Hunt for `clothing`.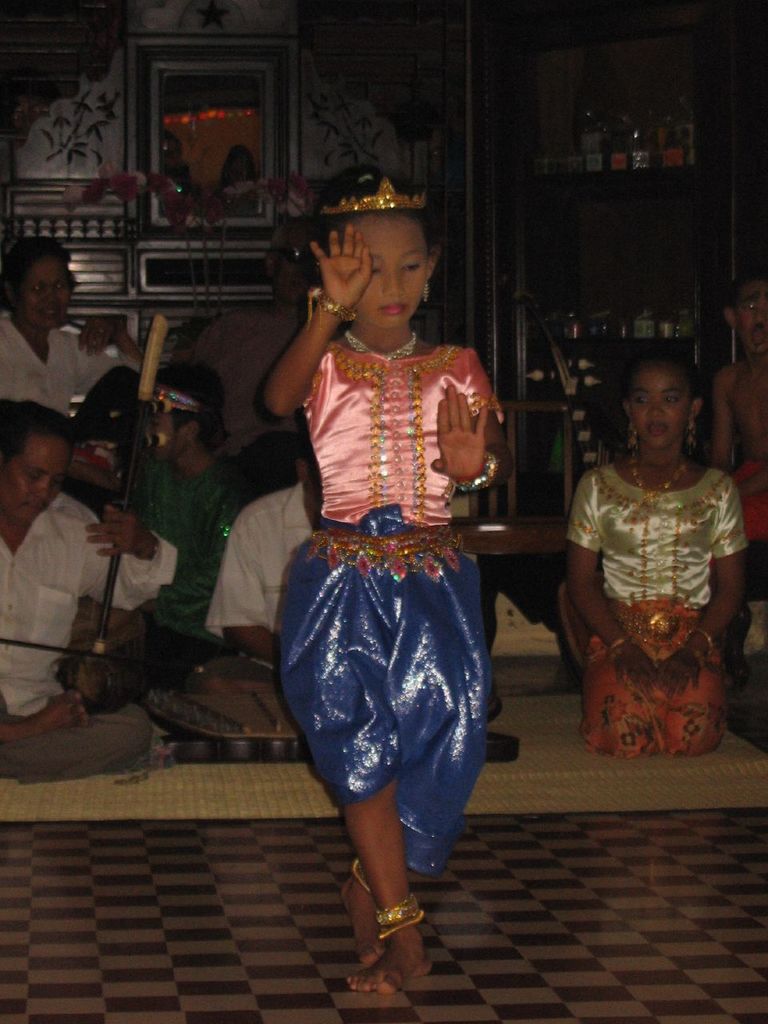
Hunted down at BBox(567, 592, 738, 744).
